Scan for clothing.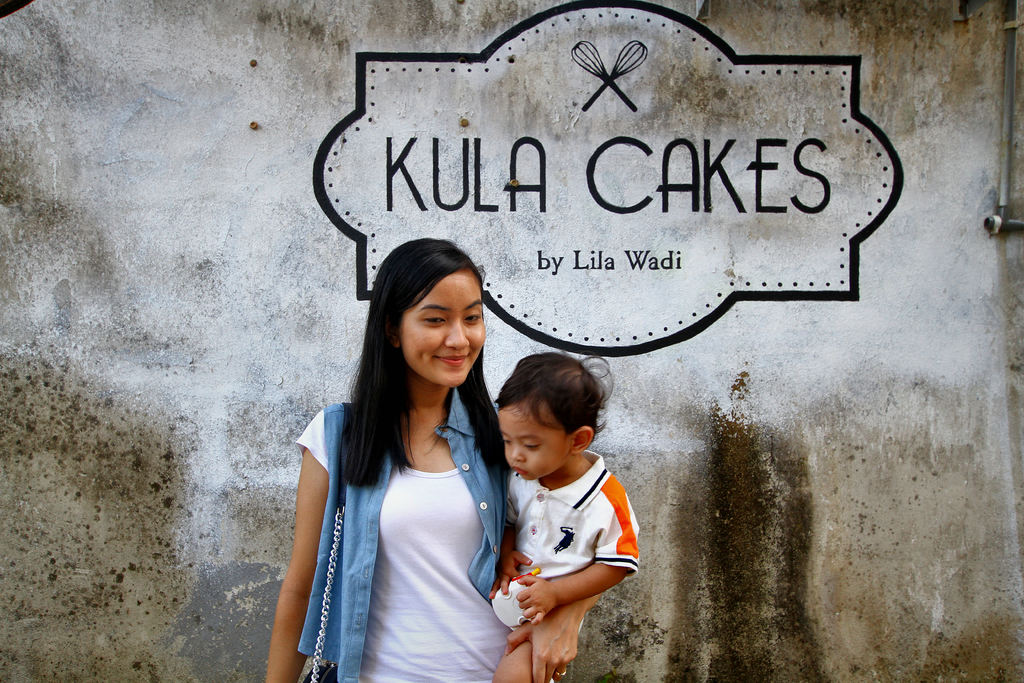
Scan result: region(504, 447, 649, 582).
